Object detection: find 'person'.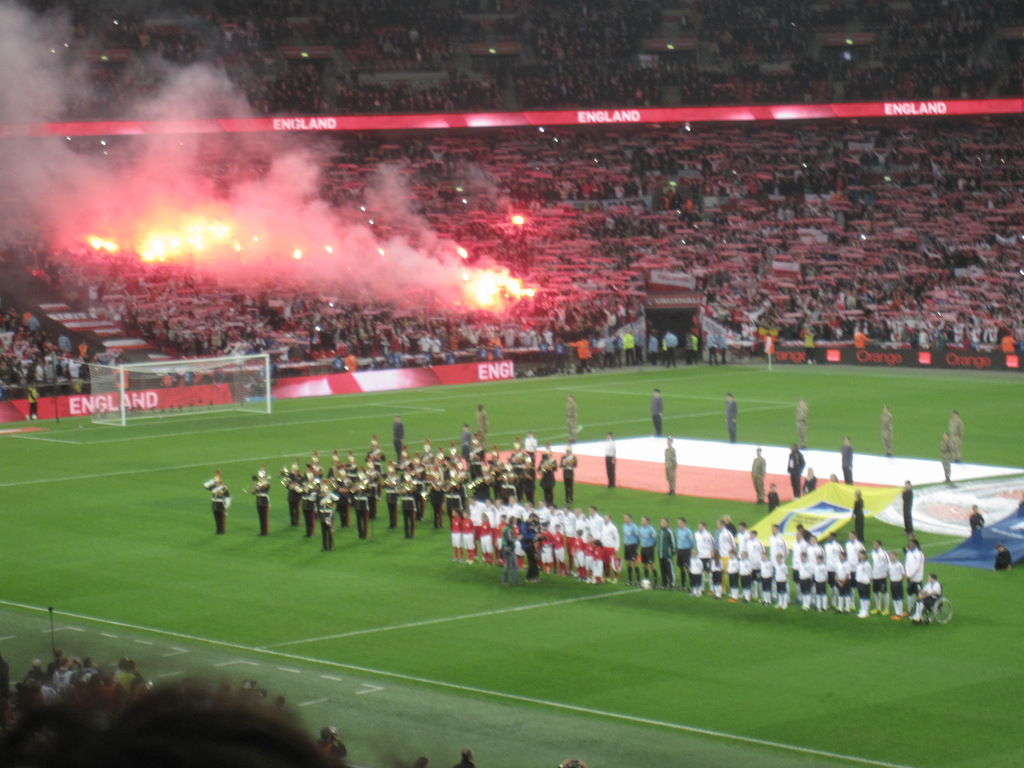
select_region(216, 675, 233, 700).
